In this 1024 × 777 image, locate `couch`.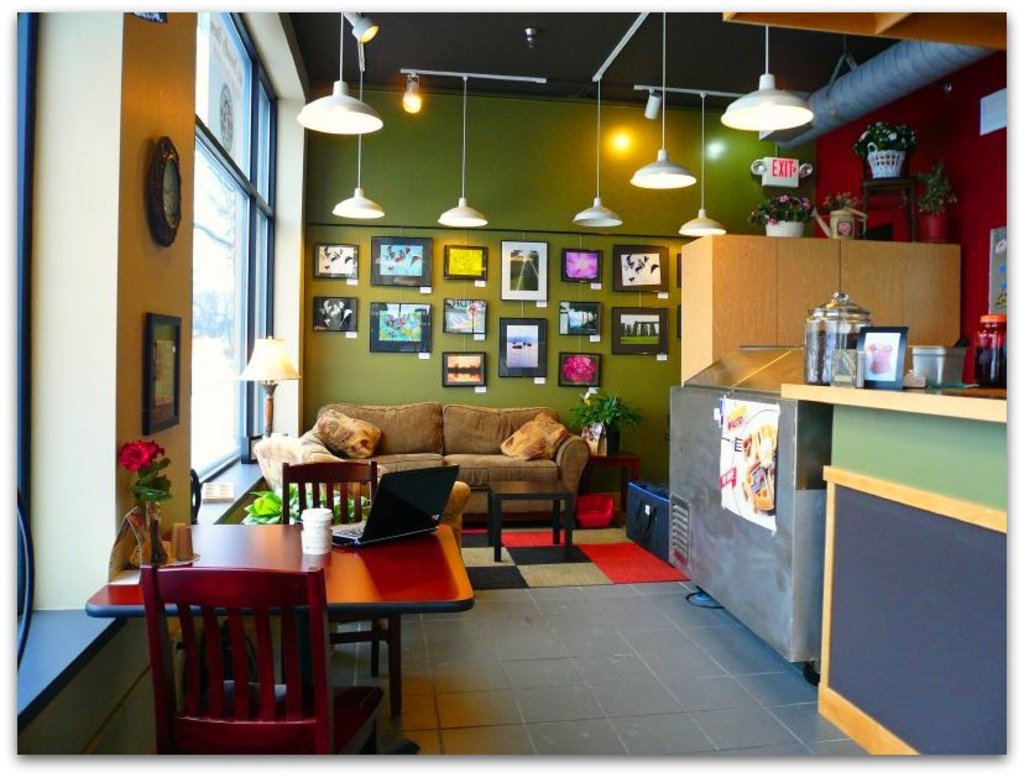
Bounding box: select_region(268, 406, 633, 525).
